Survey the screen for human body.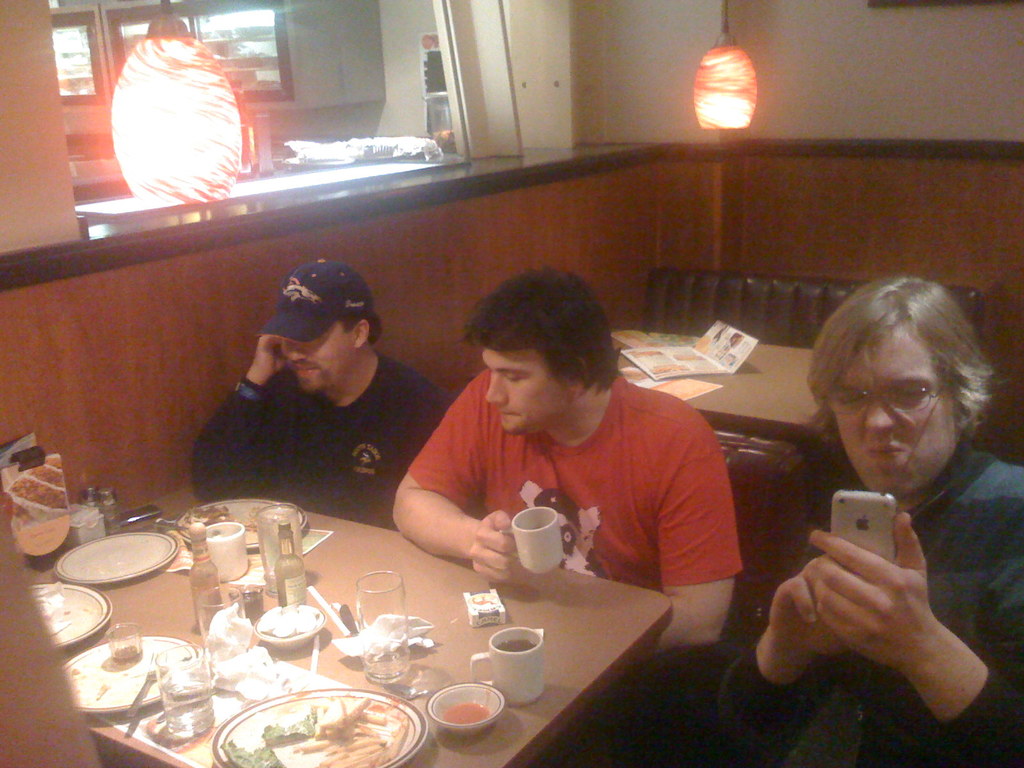
Survey found: select_region(725, 323, 1023, 750).
